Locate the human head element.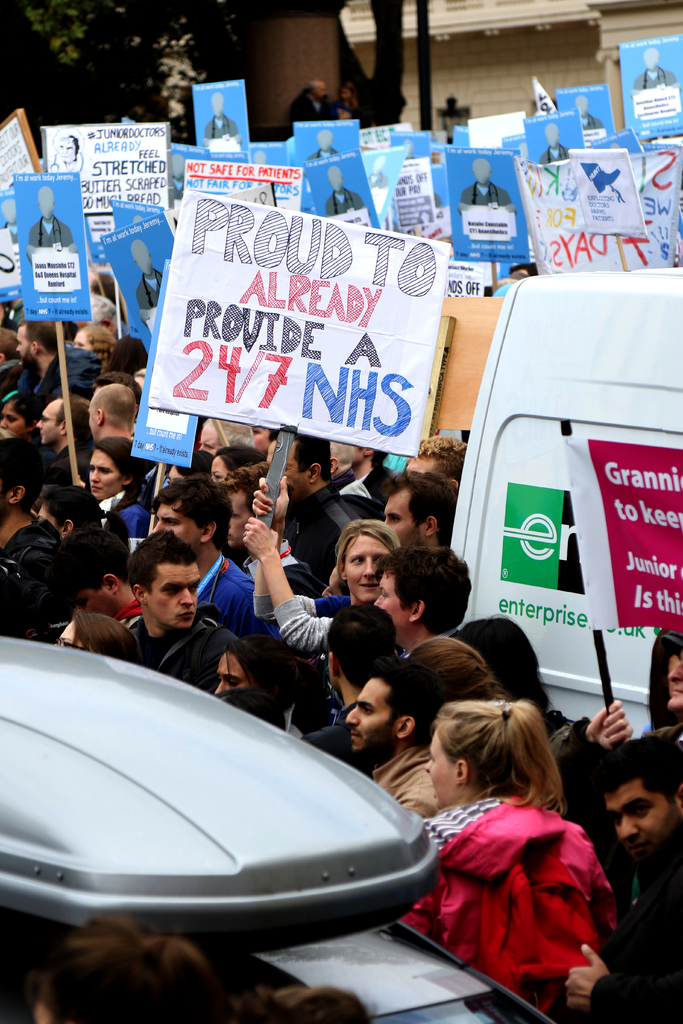
Element bbox: (543,120,562,145).
